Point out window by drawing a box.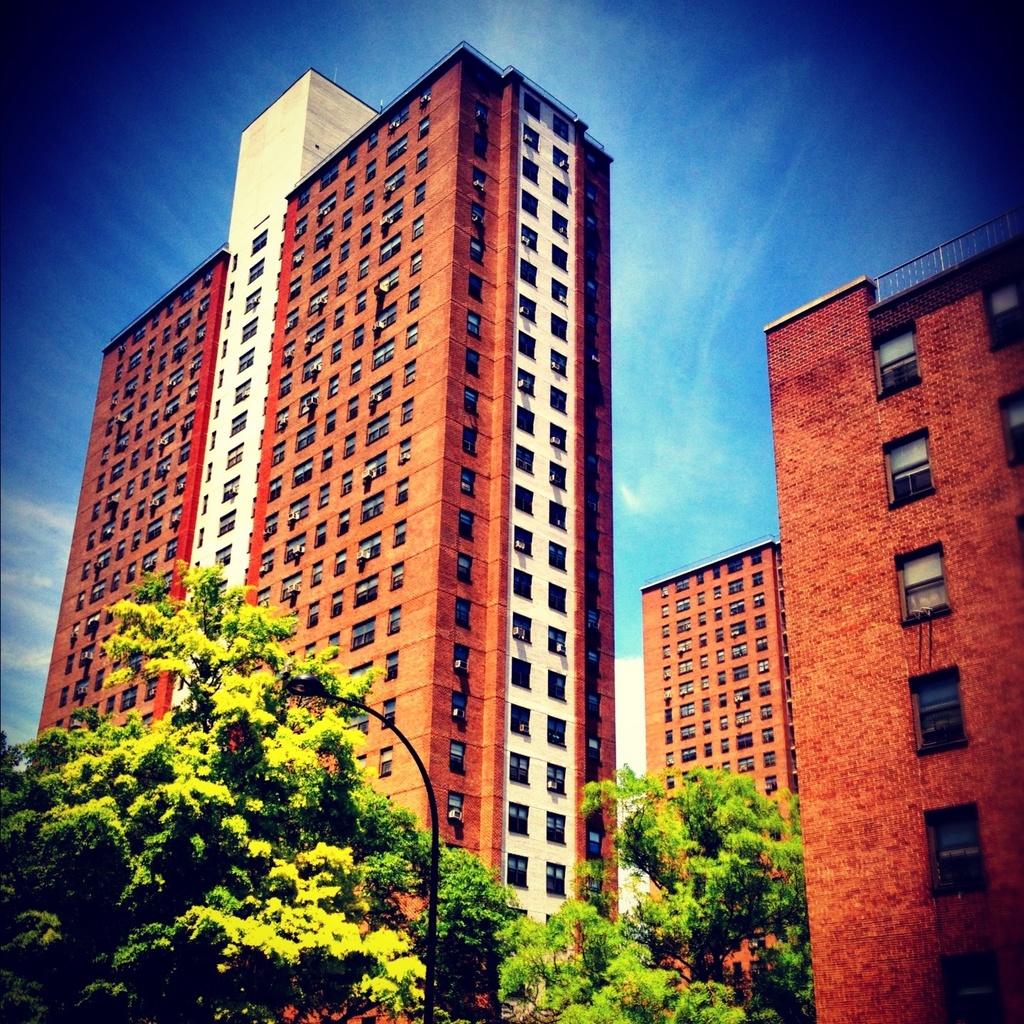
389 564 401 590.
